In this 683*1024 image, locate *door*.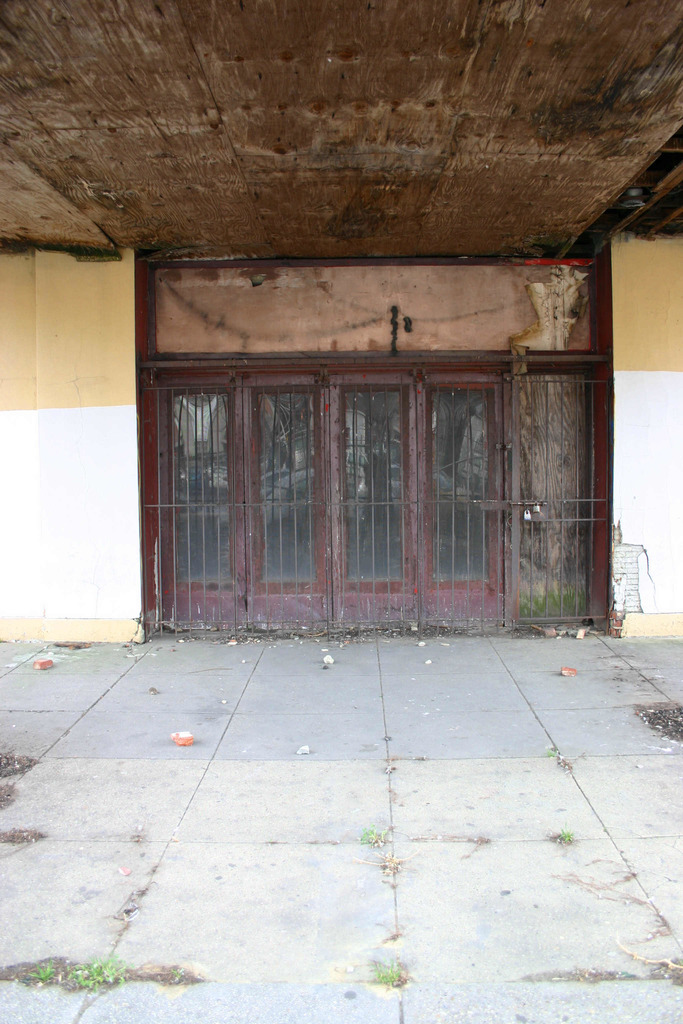
Bounding box: [left=496, top=376, right=594, bottom=620].
